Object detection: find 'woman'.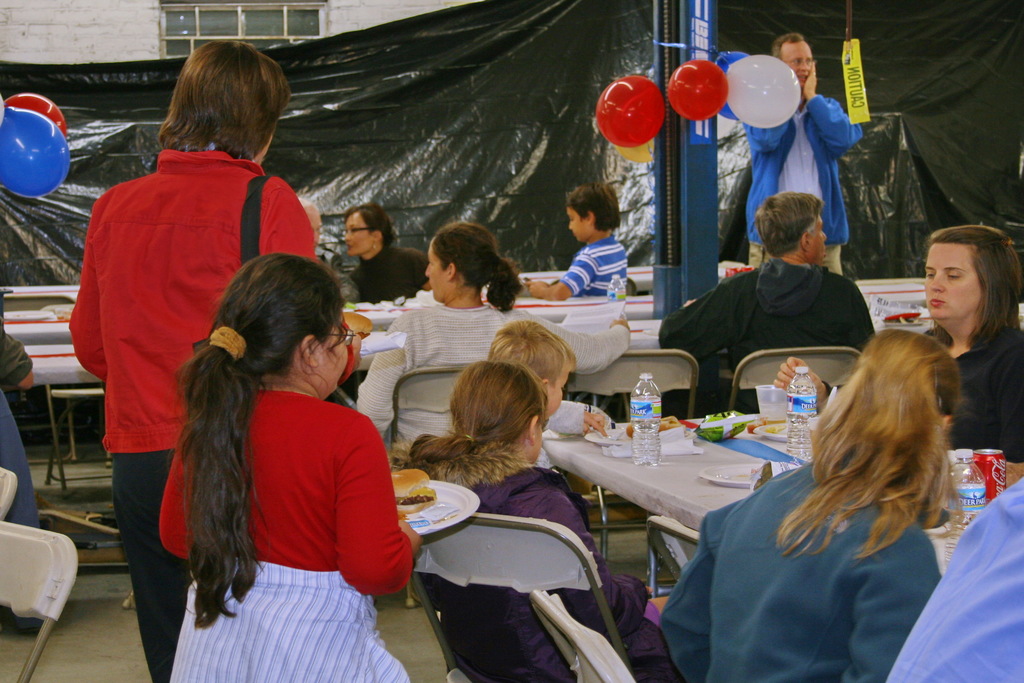
(x1=340, y1=204, x2=429, y2=305).
